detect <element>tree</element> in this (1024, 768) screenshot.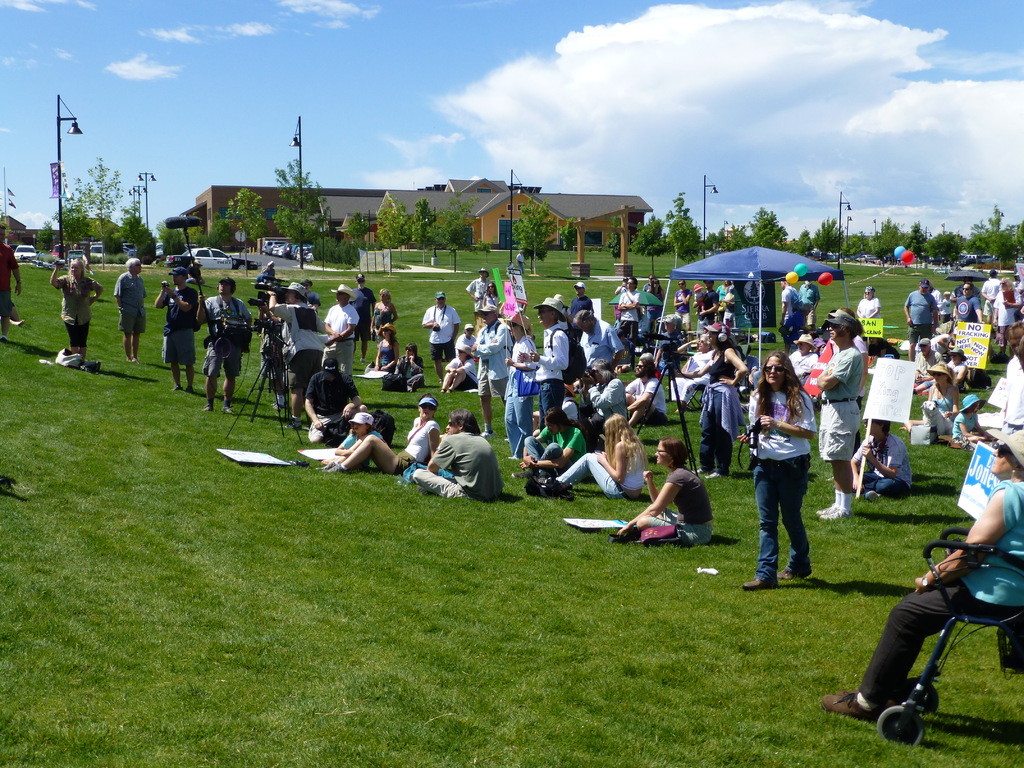
Detection: Rect(377, 193, 409, 265).
